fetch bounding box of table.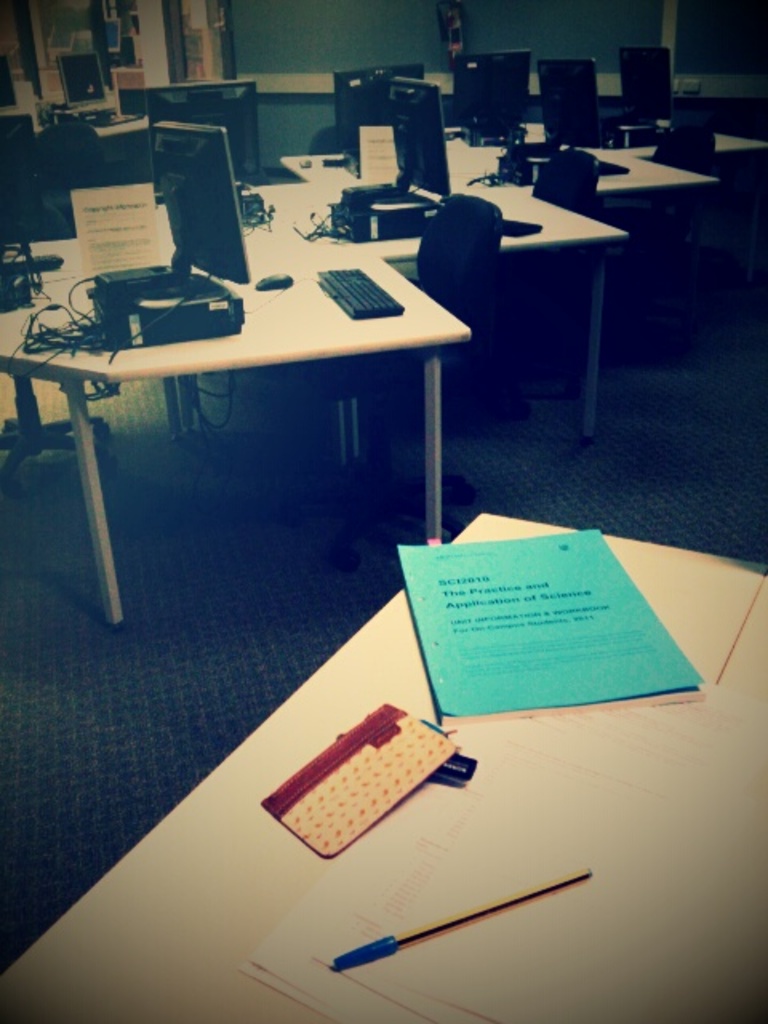
Bbox: (19,256,485,608).
